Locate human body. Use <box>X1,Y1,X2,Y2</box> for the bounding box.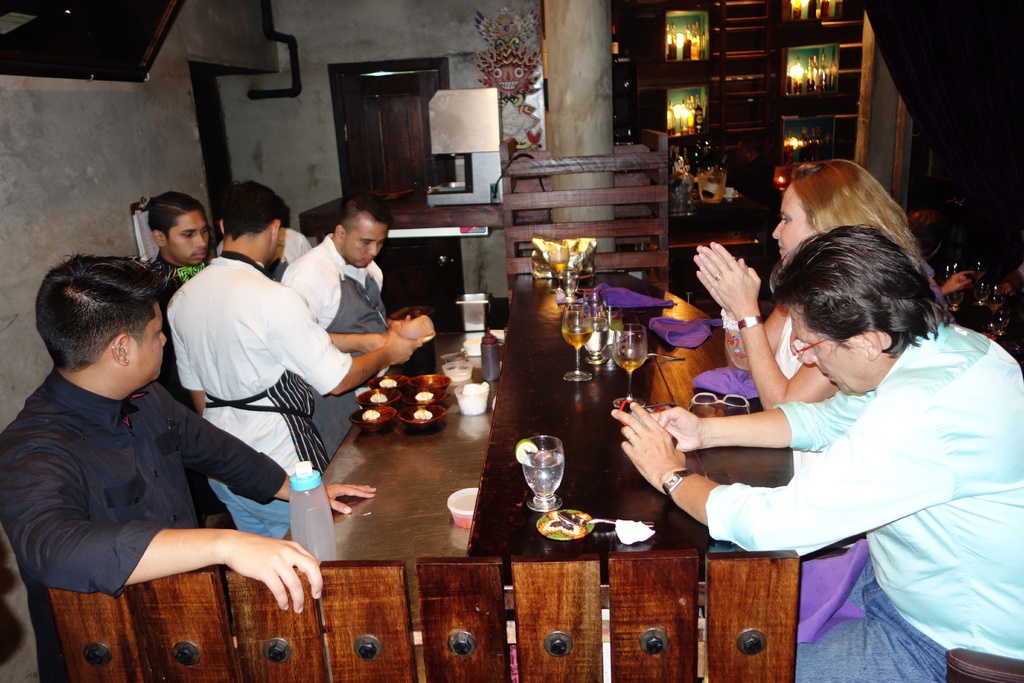
<box>166,180,415,534</box>.
